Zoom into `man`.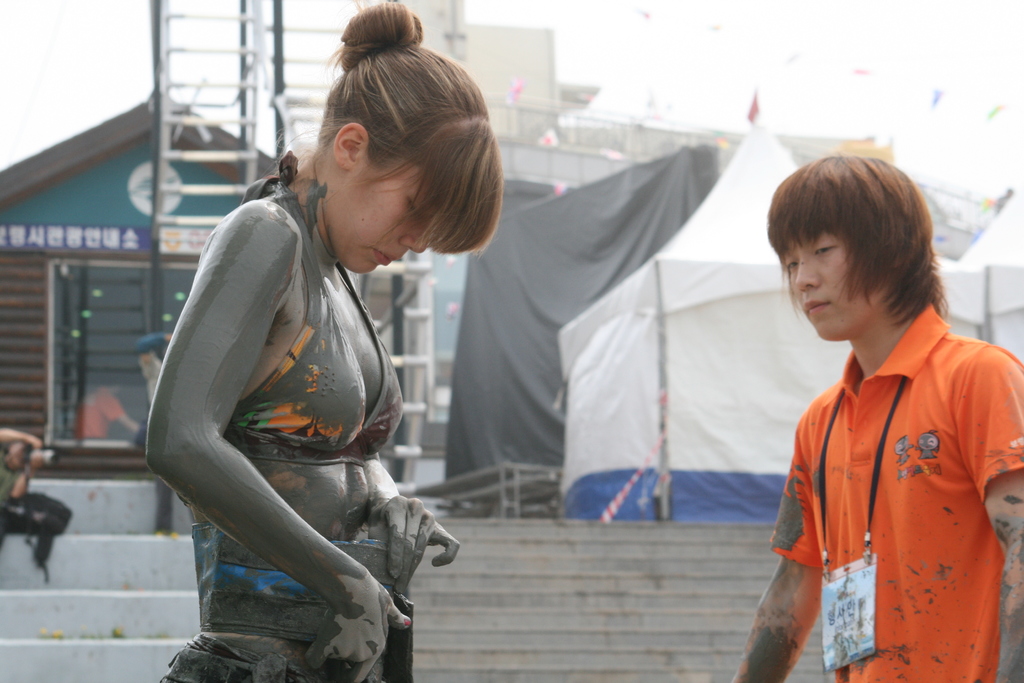
Zoom target: crop(737, 152, 1023, 682).
